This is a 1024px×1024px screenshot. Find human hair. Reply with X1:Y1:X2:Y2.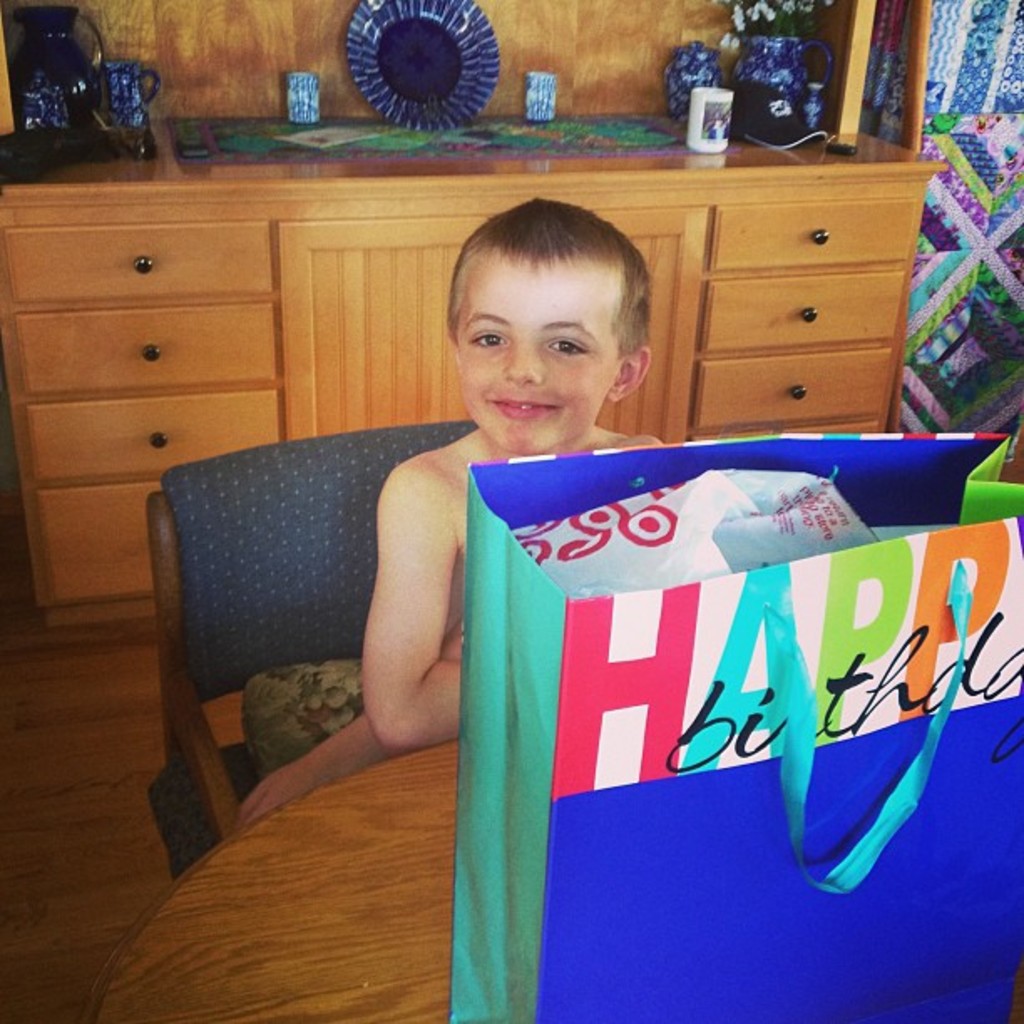
448:204:651:366.
